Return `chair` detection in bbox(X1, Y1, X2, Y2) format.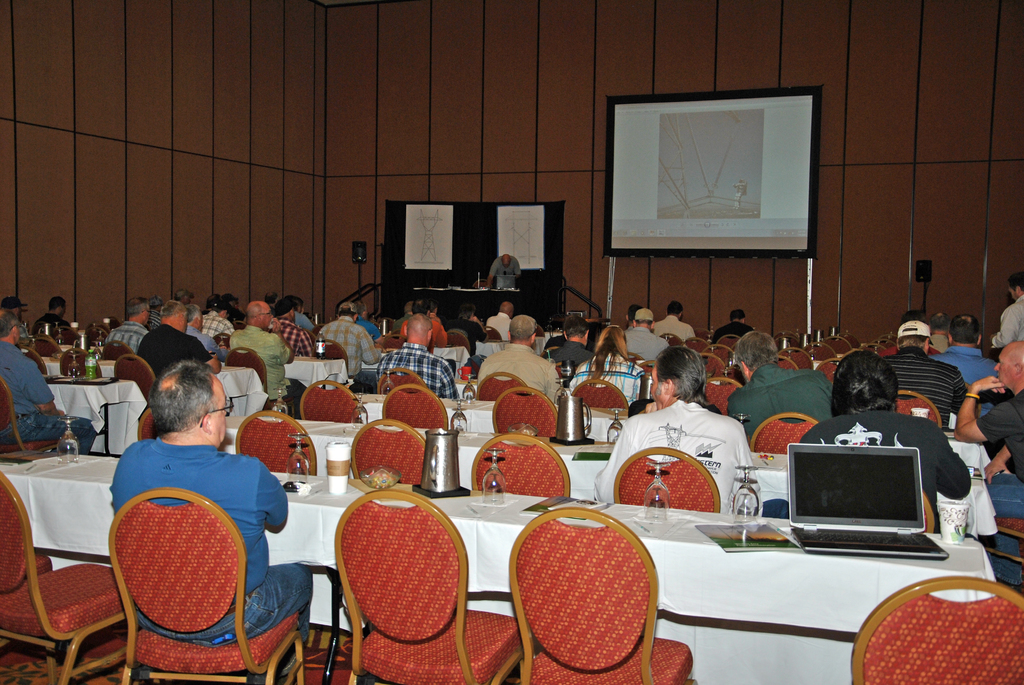
bbox(507, 507, 696, 684).
